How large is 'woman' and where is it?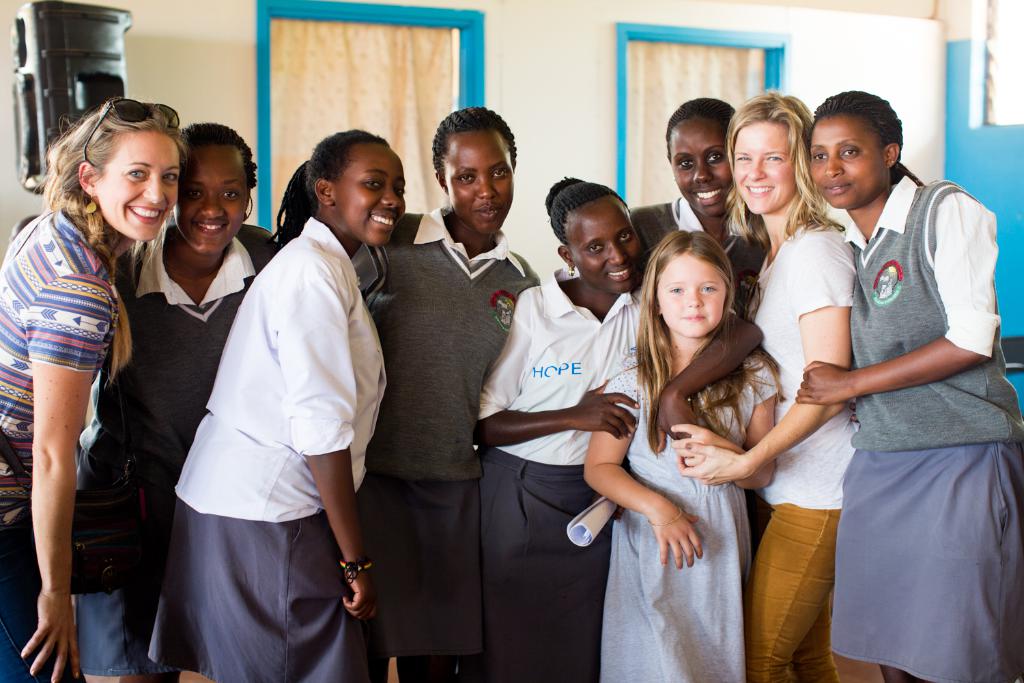
Bounding box: x1=182, y1=133, x2=402, y2=682.
